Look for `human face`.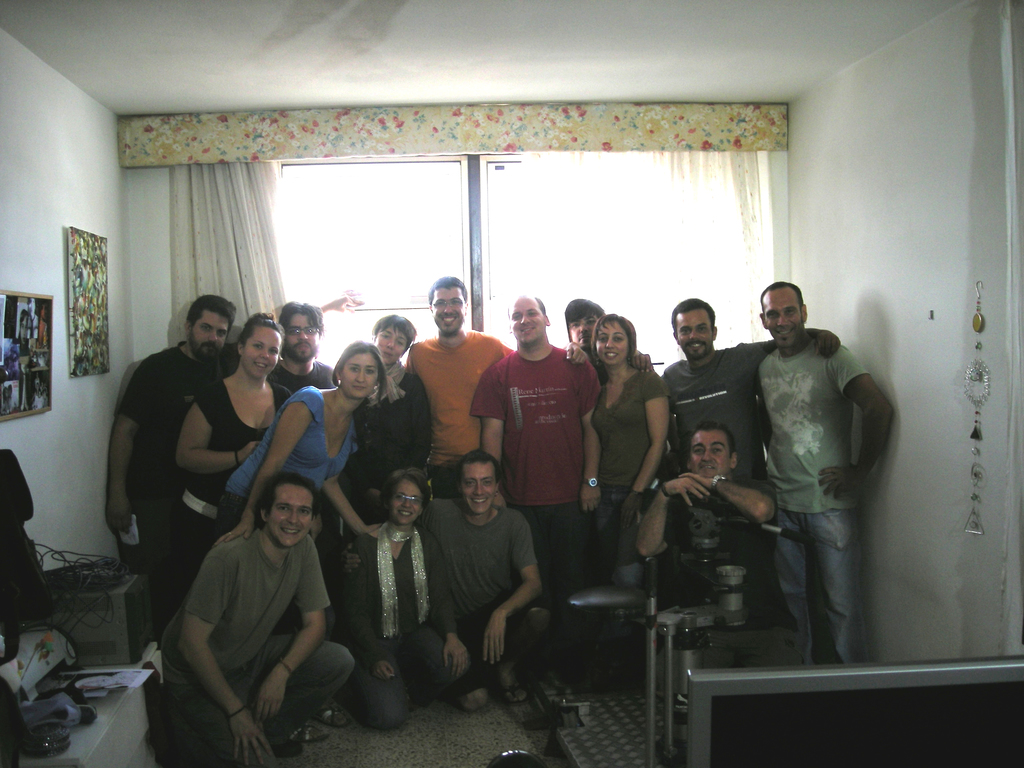
Found: left=771, top=285, right=804, bottom=340.
